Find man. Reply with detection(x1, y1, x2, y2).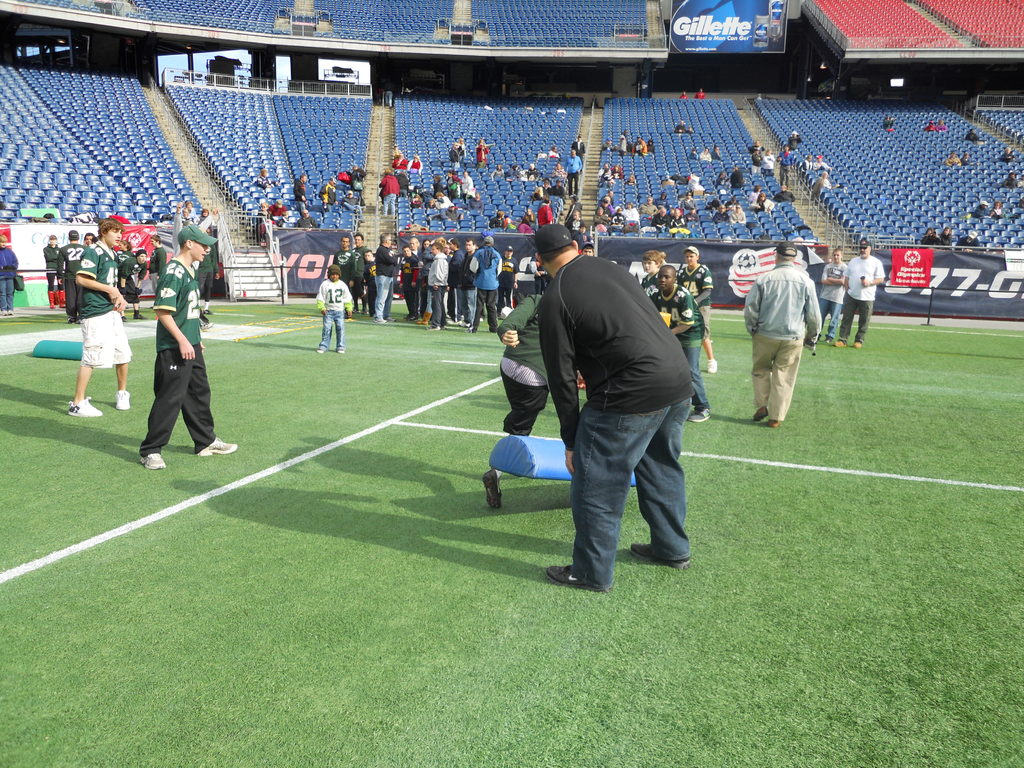
detection(538, 196, 551, 228).
